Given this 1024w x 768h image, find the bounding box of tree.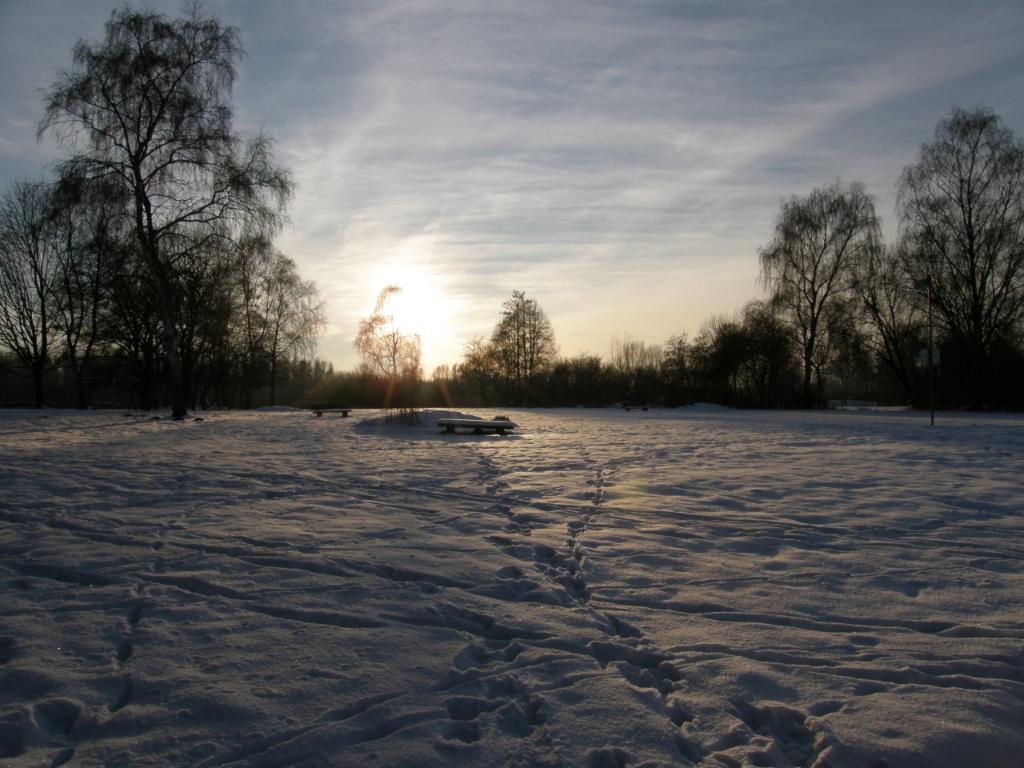
[left=43, top=0, right=303, bottom=428].
